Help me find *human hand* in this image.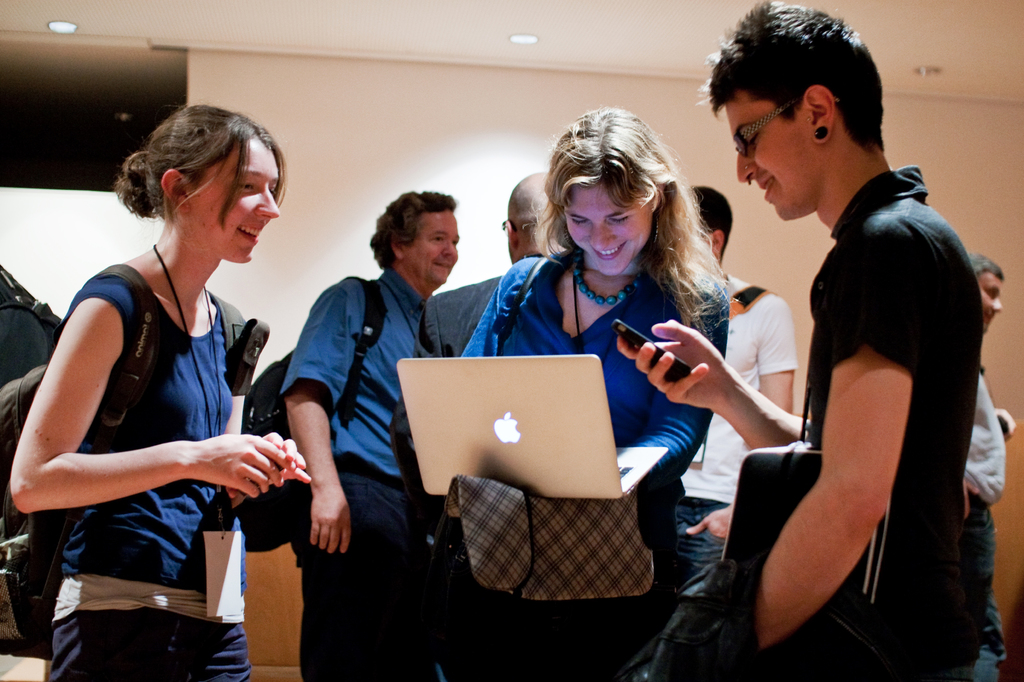
Found it: box=[614, 316, 739, 408].
